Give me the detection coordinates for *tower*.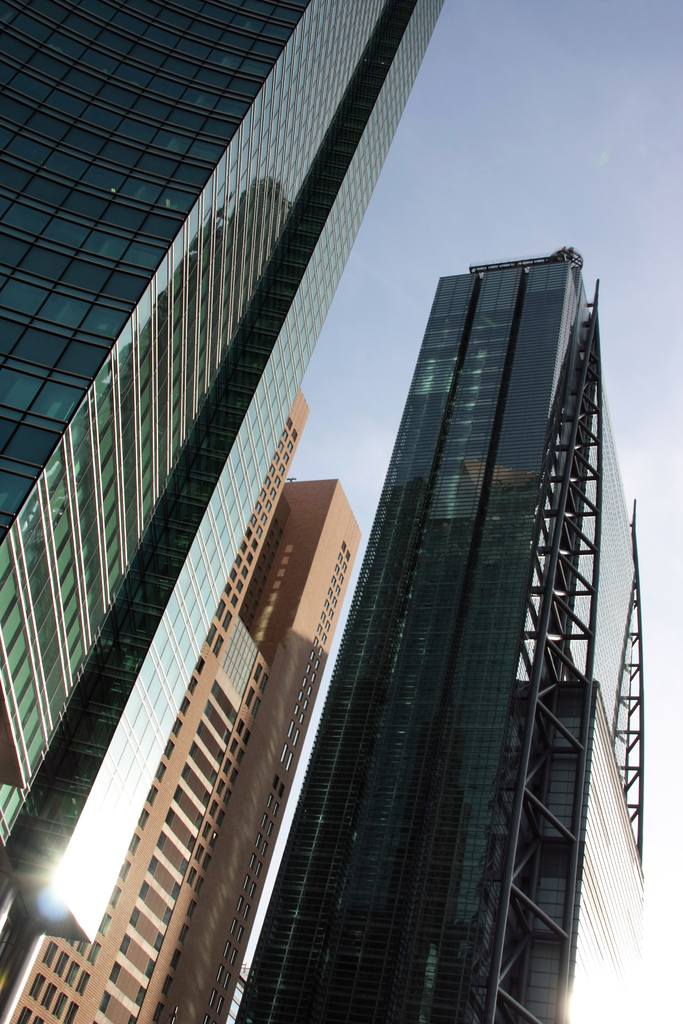
220, 239, 660, 1023.
